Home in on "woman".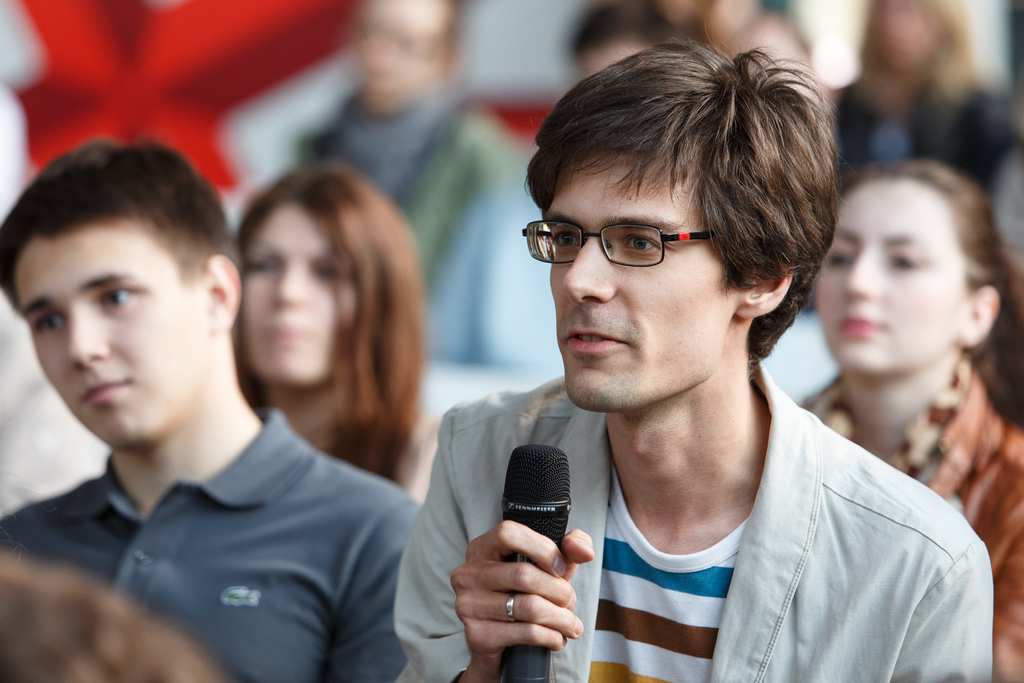
Homed in at 231 149 457 496.
